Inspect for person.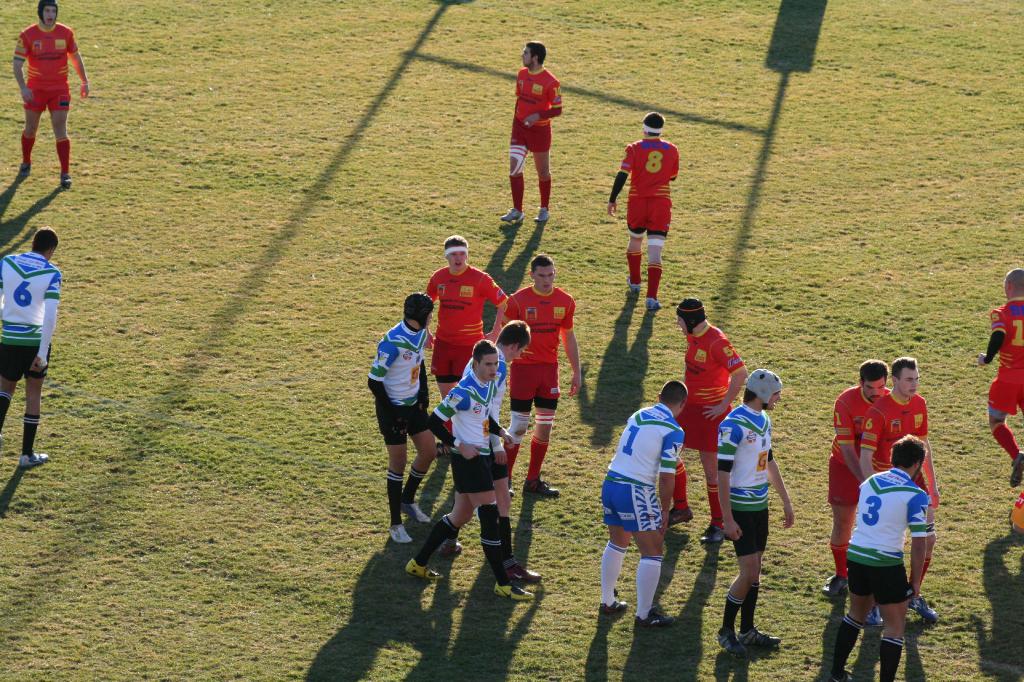
Inspection: locate(1011, 486, 1023, 548).
